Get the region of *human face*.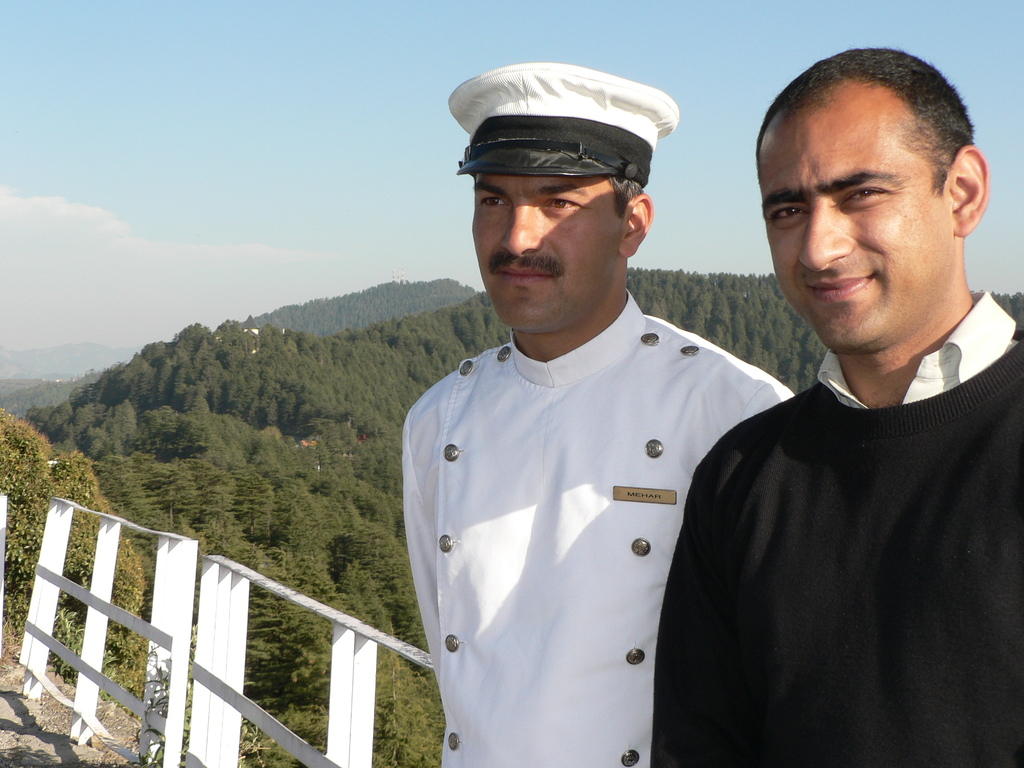
crop(756, 101, 941, 351).
